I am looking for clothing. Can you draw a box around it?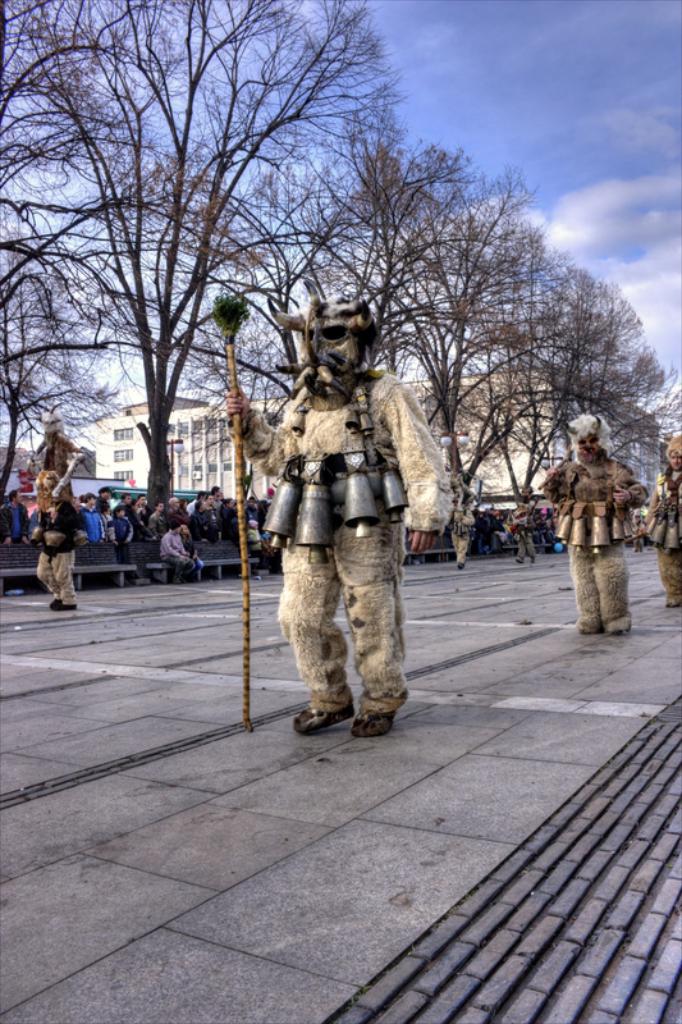
Sure, the bounding box is 28:504:83:608.
